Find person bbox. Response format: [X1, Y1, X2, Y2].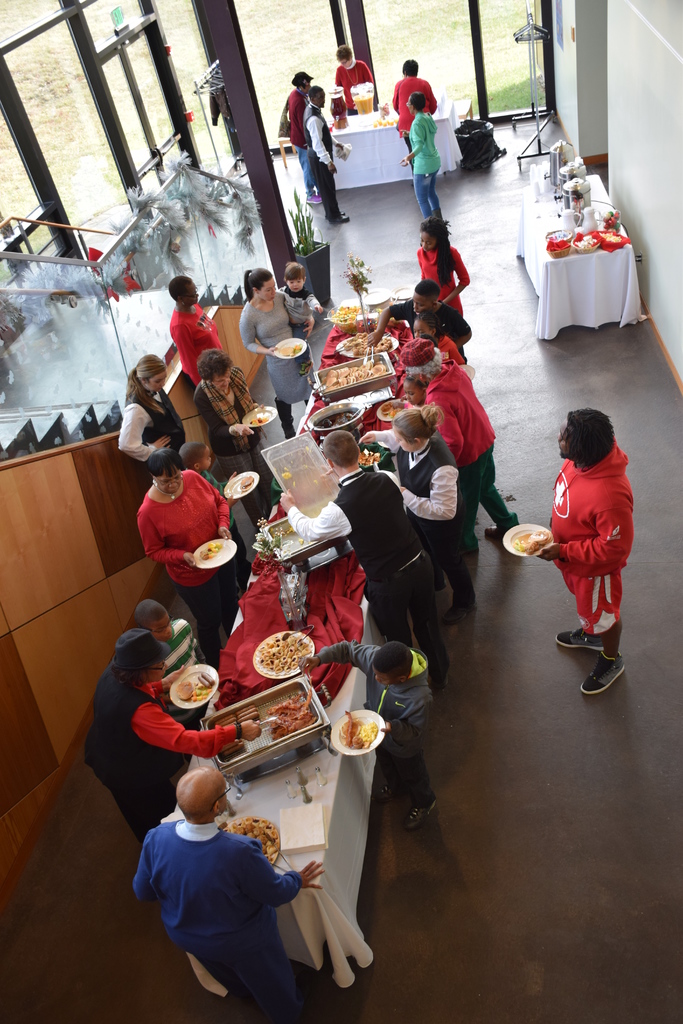
[399, 337, 527, 536].
